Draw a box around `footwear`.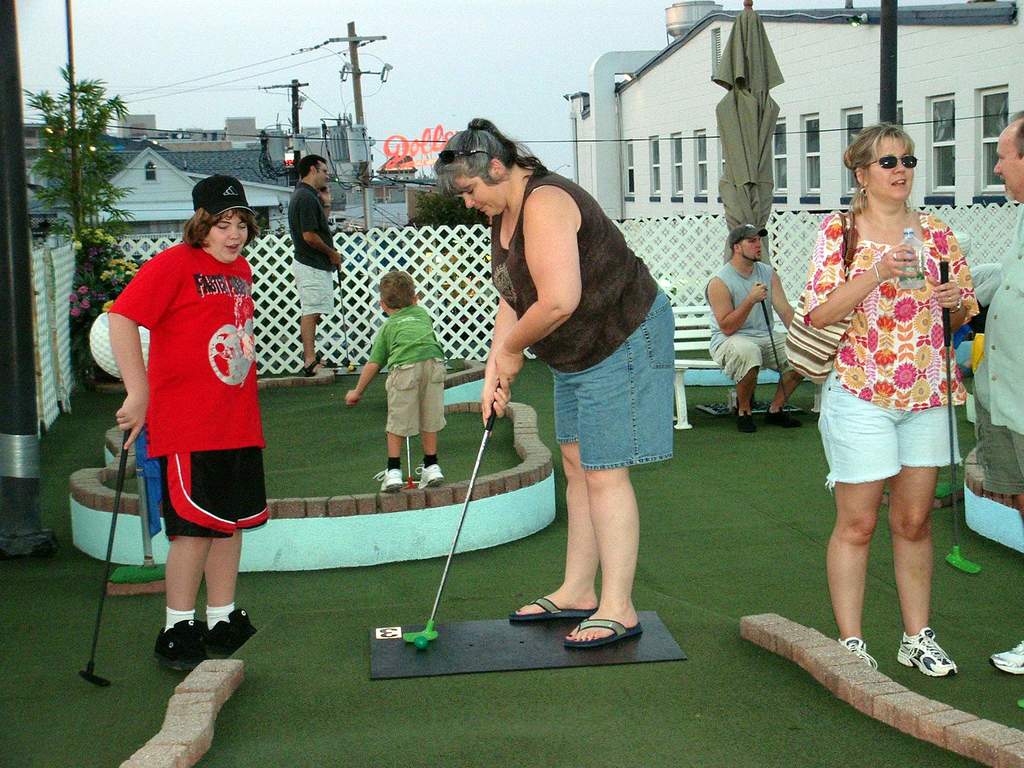
bbox=[989, 637, 1023, 680].
